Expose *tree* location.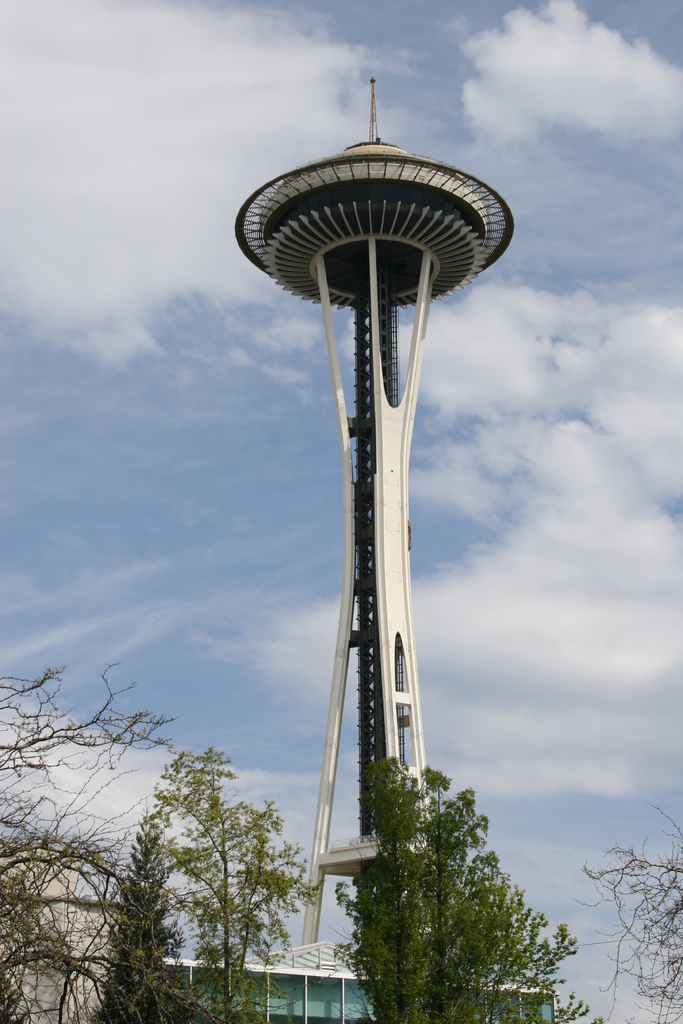
Exposed at 0, 652, 199, 1023.
